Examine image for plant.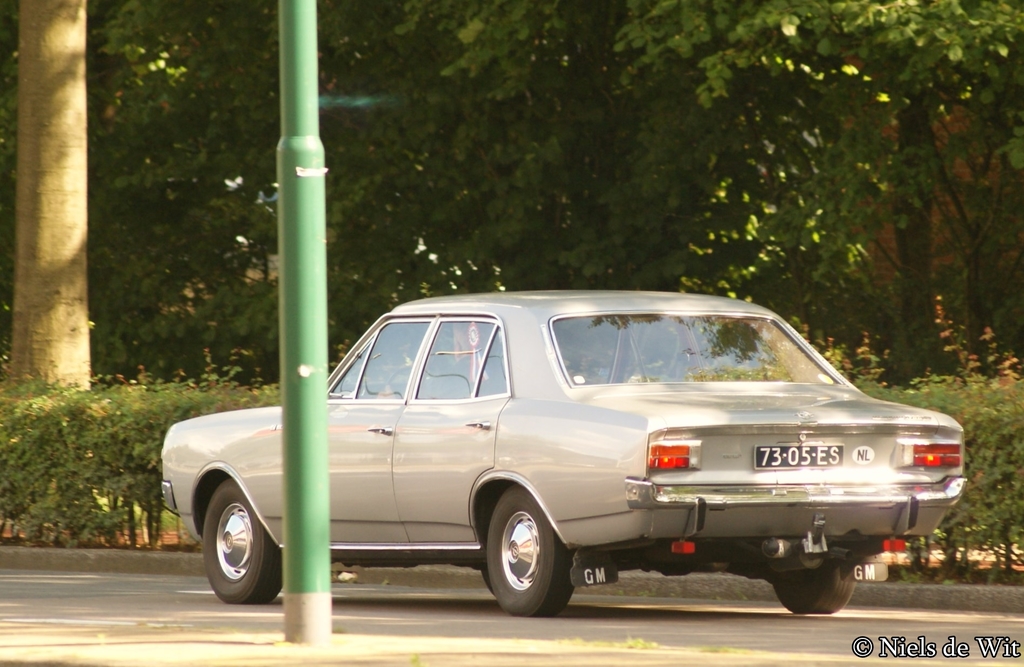
Examination result: (270,637,294,649).
